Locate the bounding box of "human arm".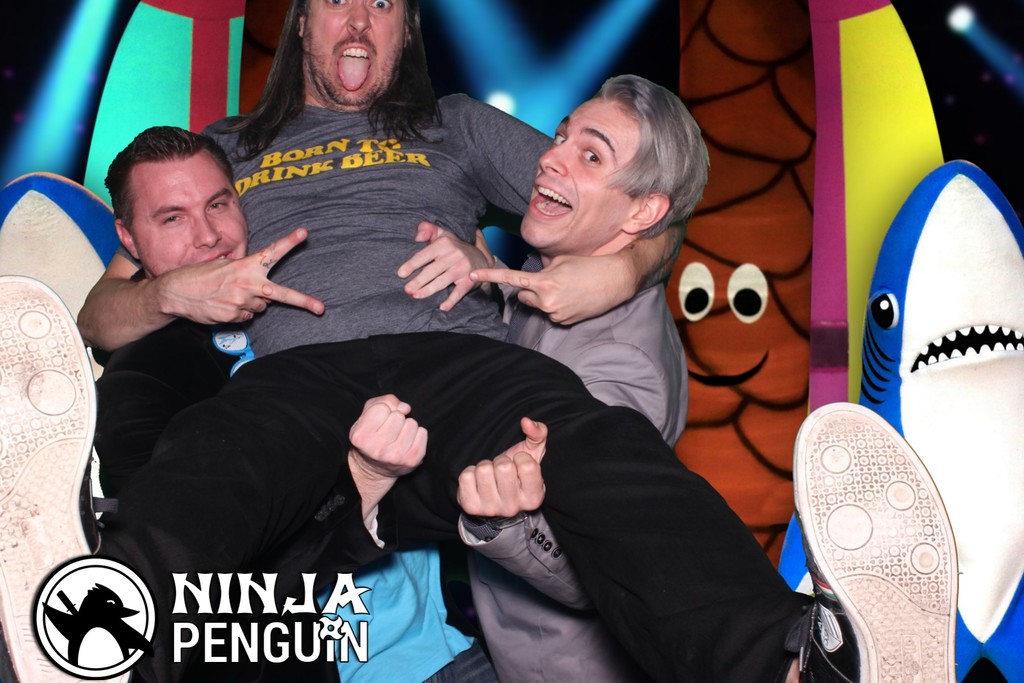
Bounding box: {"x1": 472, "y1": 220, "x2": 516, "y2": 304}.
